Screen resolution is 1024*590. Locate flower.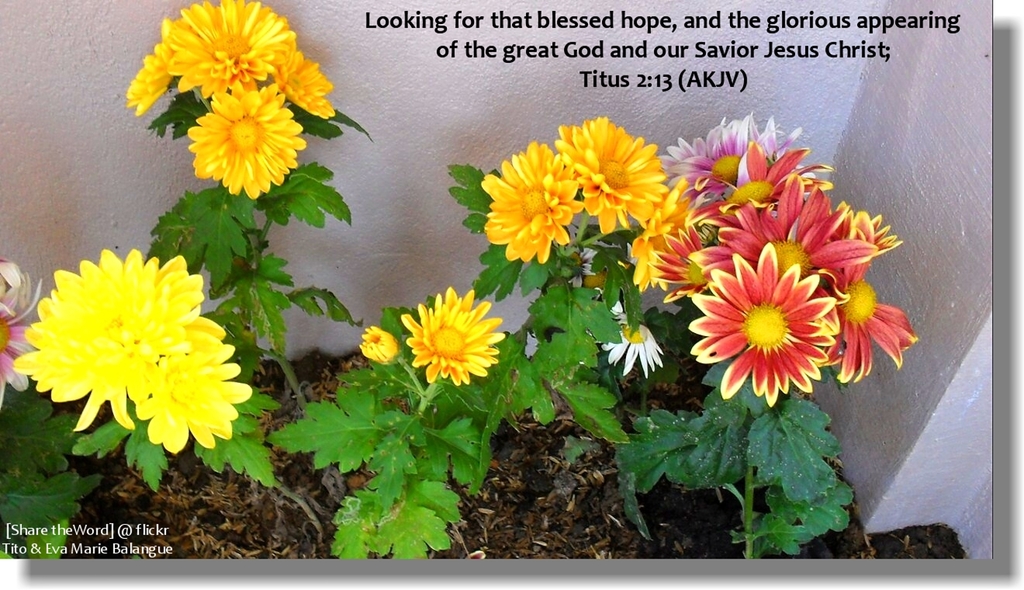
select_region(127, 37, 187, 118).
